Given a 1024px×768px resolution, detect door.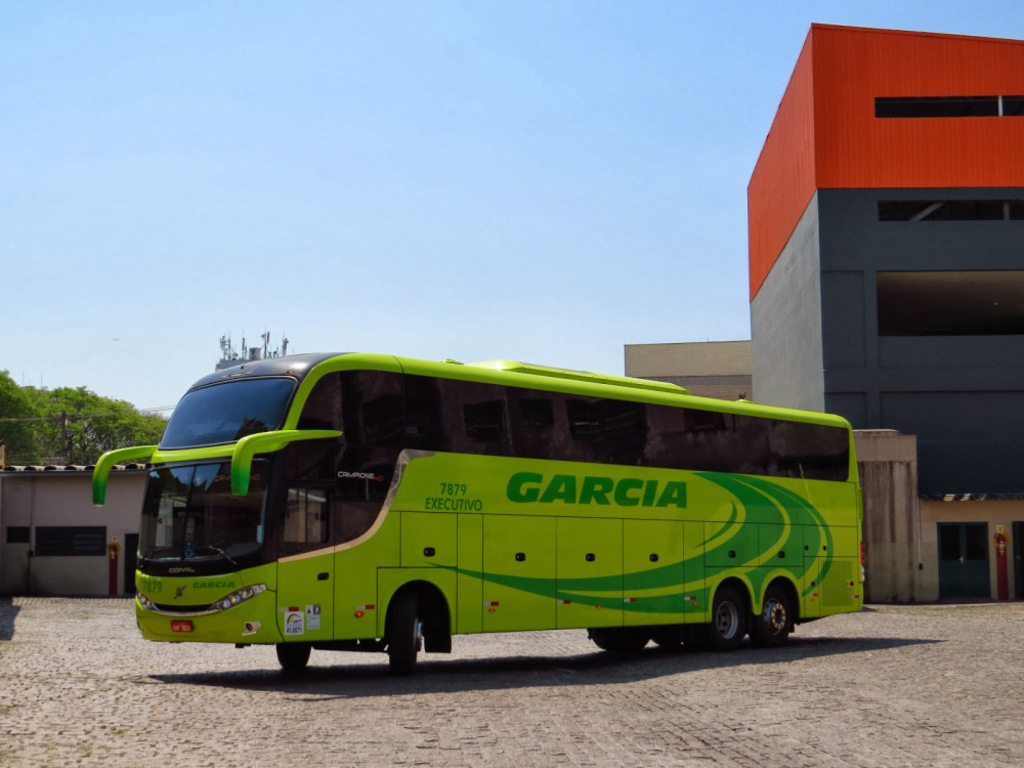
(927,521,995,609).
